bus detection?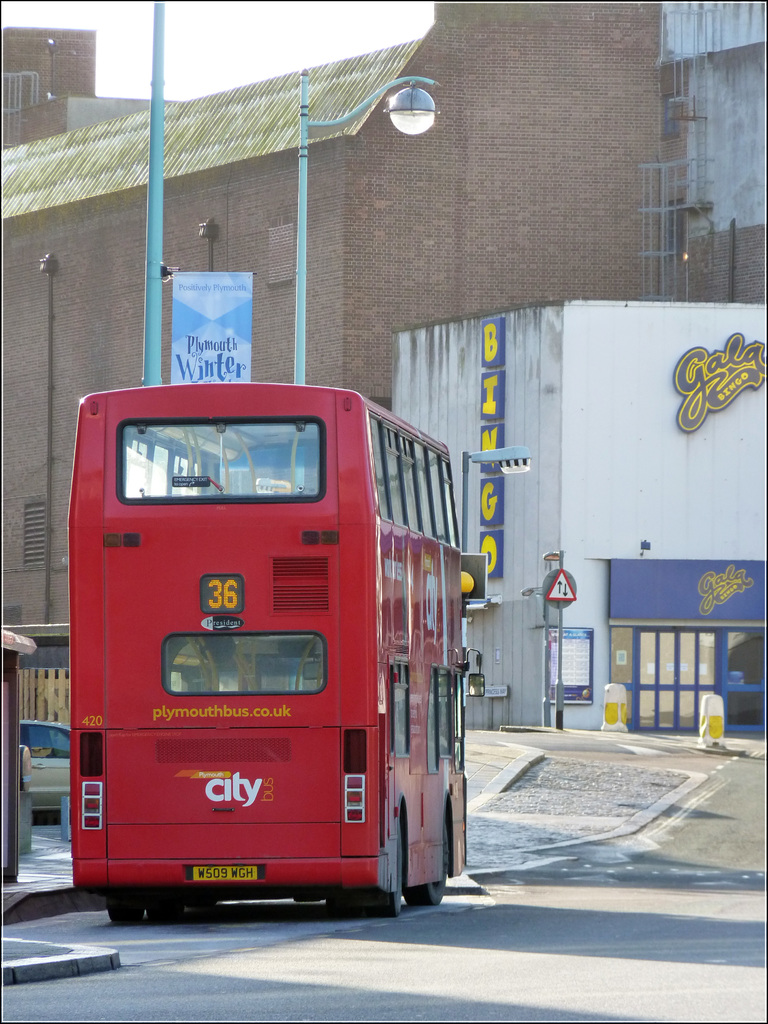
select_region(67, 383, 489, 920)
